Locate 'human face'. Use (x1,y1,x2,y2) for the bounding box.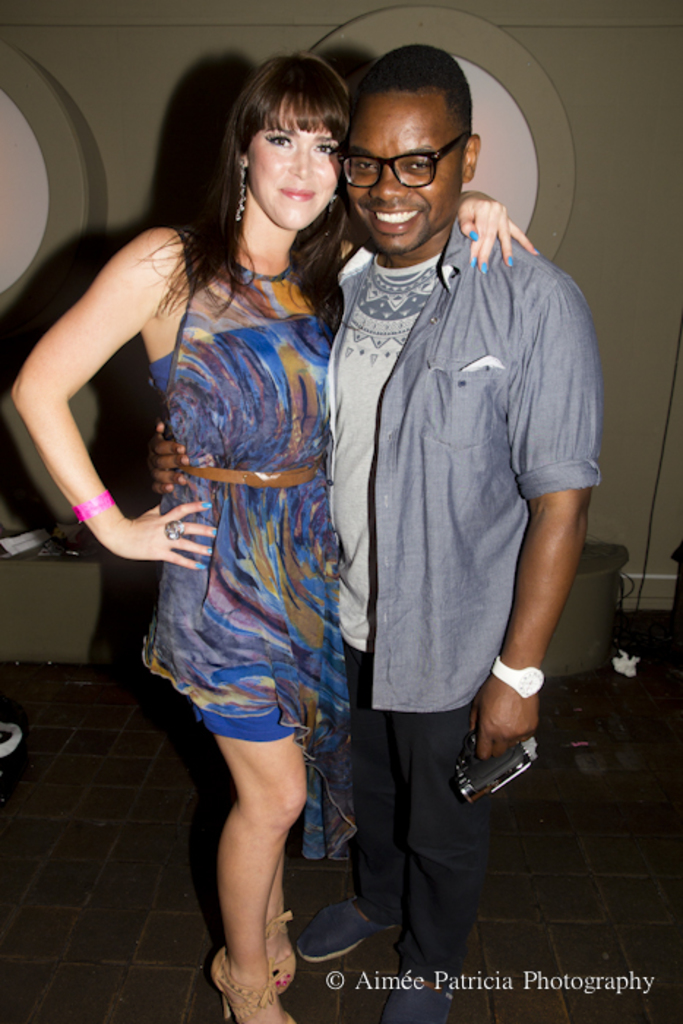
(249,97,345,230).
